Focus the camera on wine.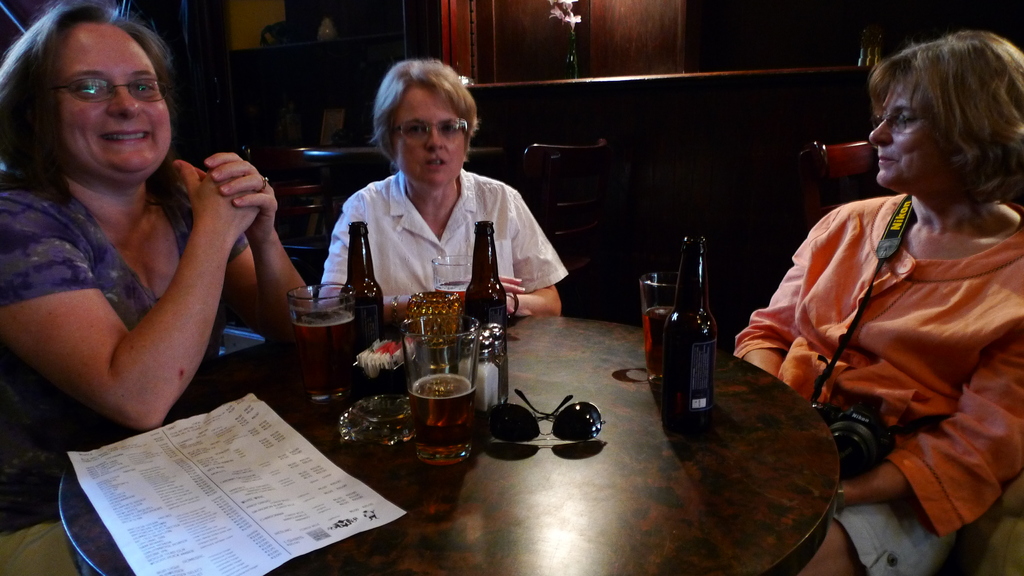
Focus region: l=285, t=312, r=350, b=360.
